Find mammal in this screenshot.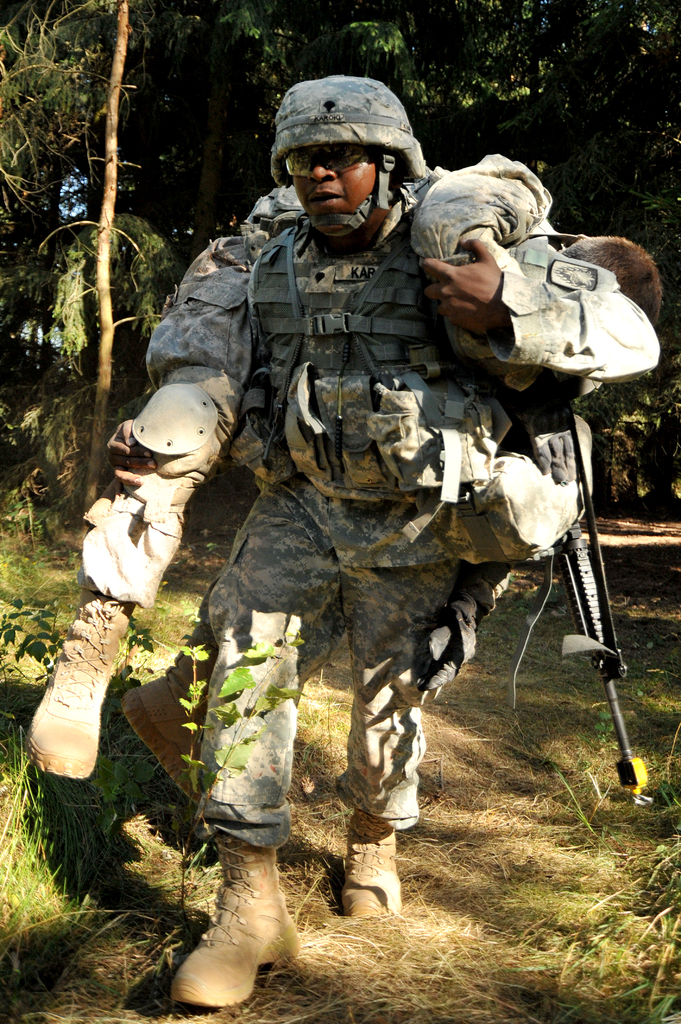
The bounding box for mammal is BBox(53, 179, 600, 911).
